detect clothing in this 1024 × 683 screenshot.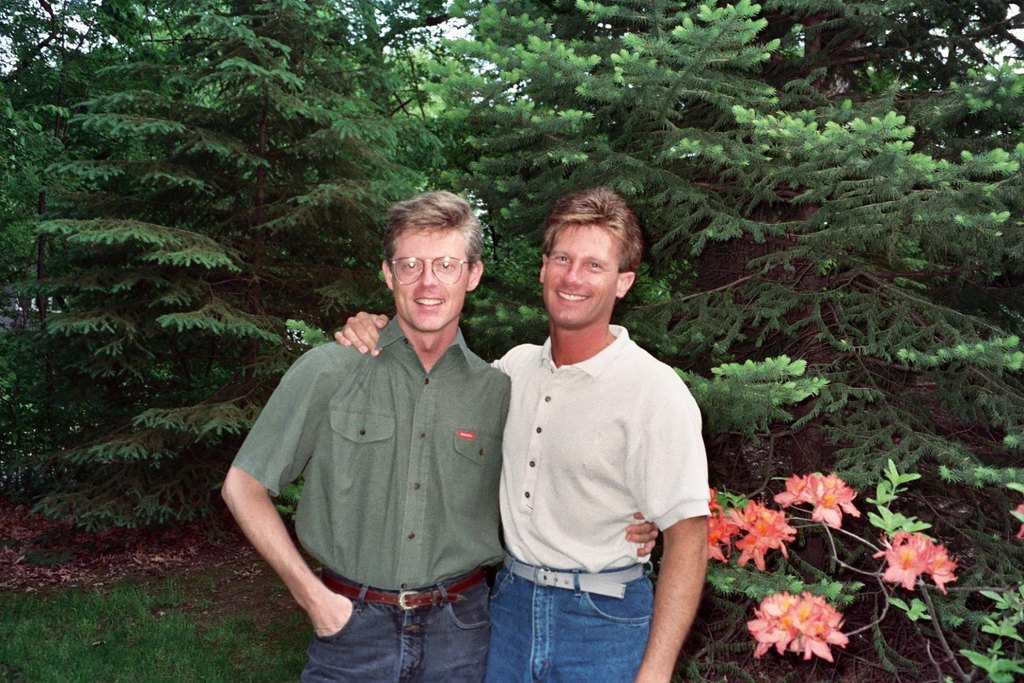
Detection: crop(245, 278, 517, 652).
